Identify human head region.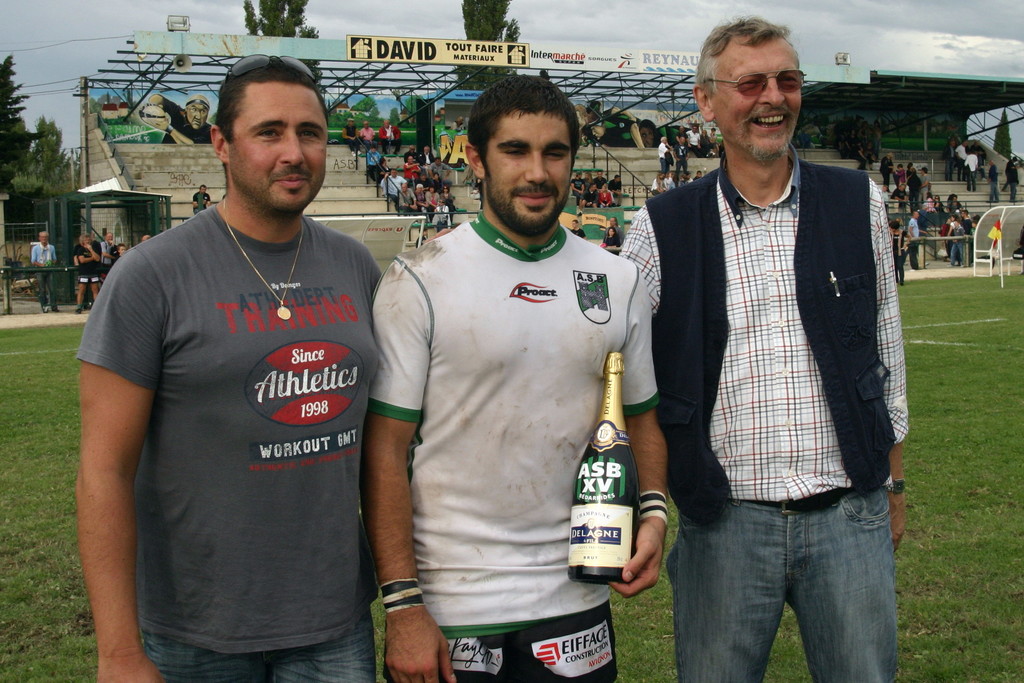
Region: x1=363, y1=120, x2=369, y2=129.
